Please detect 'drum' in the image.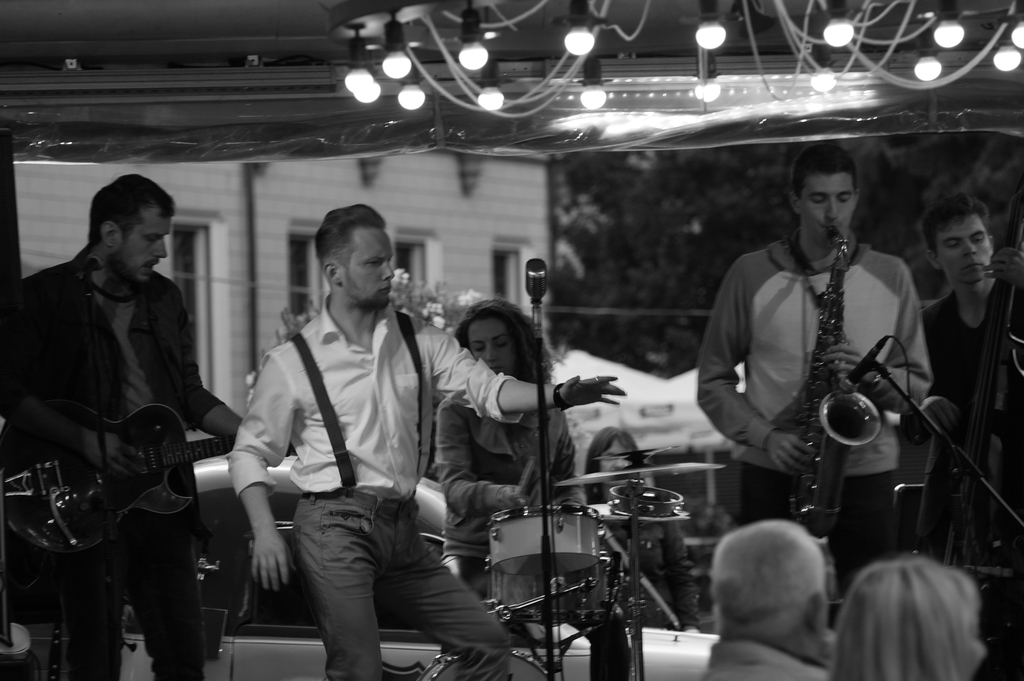
Rect(485, 550, 630, 630).
